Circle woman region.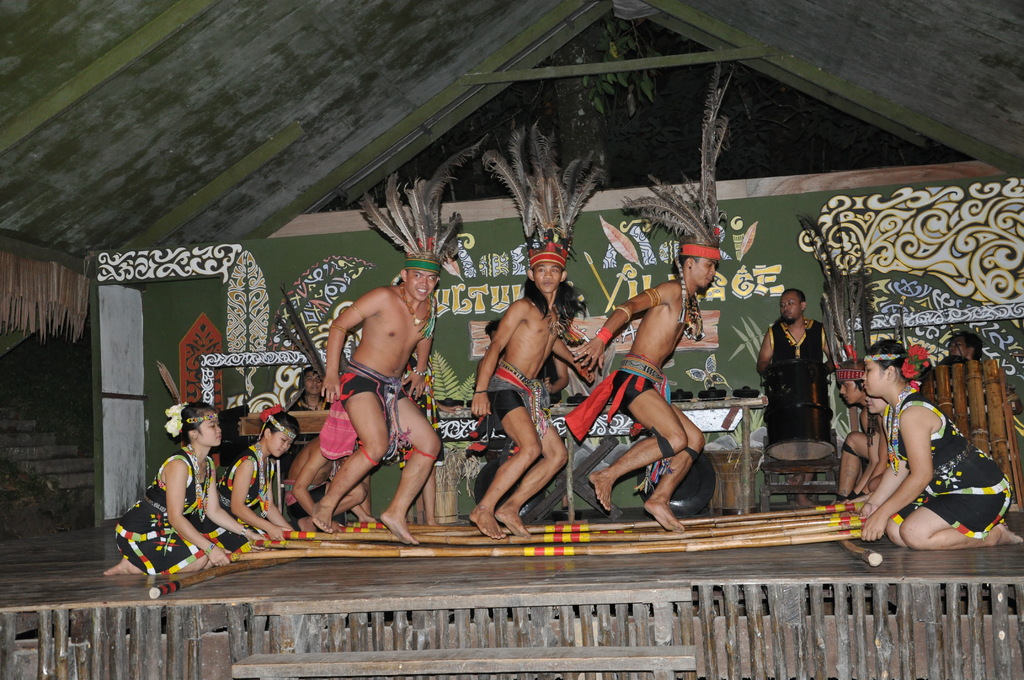
Region: 122/388/230/586.
